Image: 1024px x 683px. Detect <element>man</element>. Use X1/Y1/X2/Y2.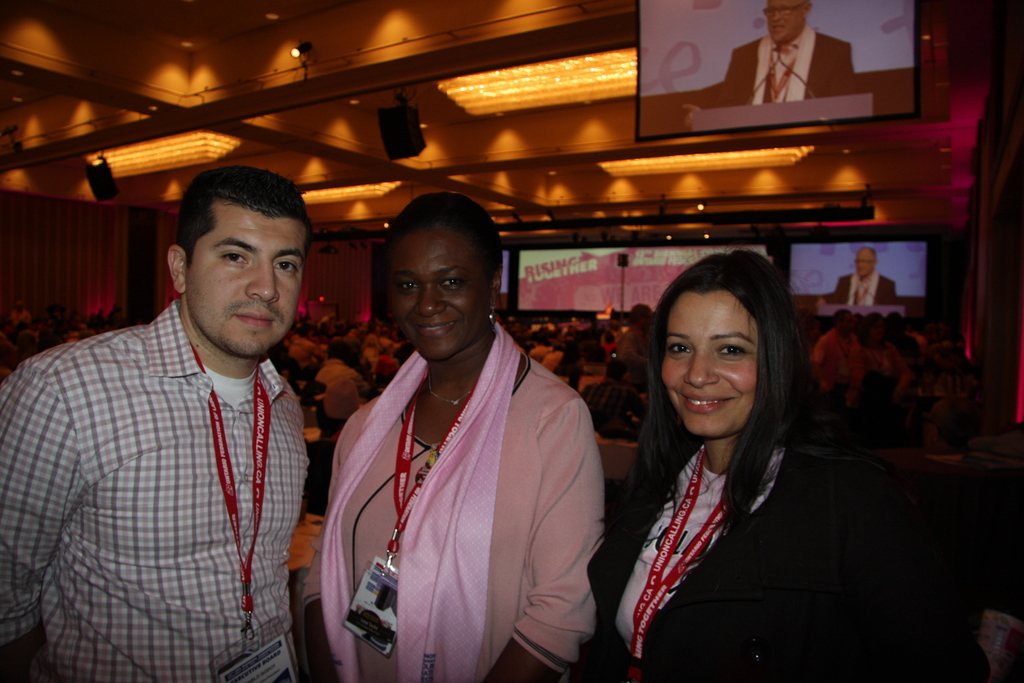
16/152/349/682.
